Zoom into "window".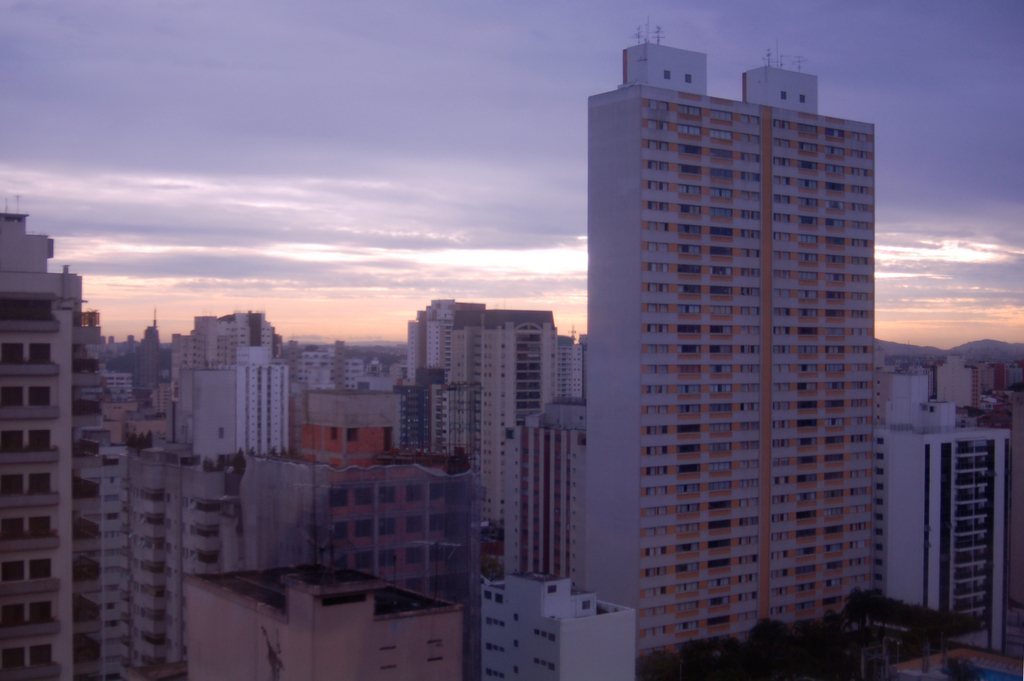
Zoom target: bbox=(710, 441, 732, 452).
